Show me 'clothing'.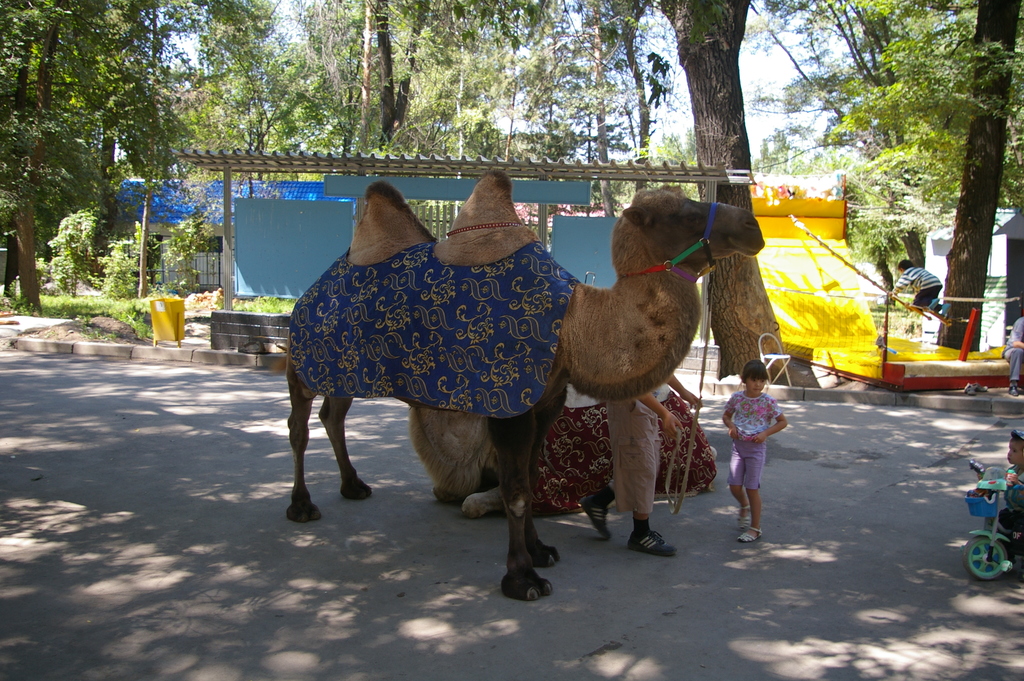
'clothing' is here: select_region(890, 265, 938, 318).
